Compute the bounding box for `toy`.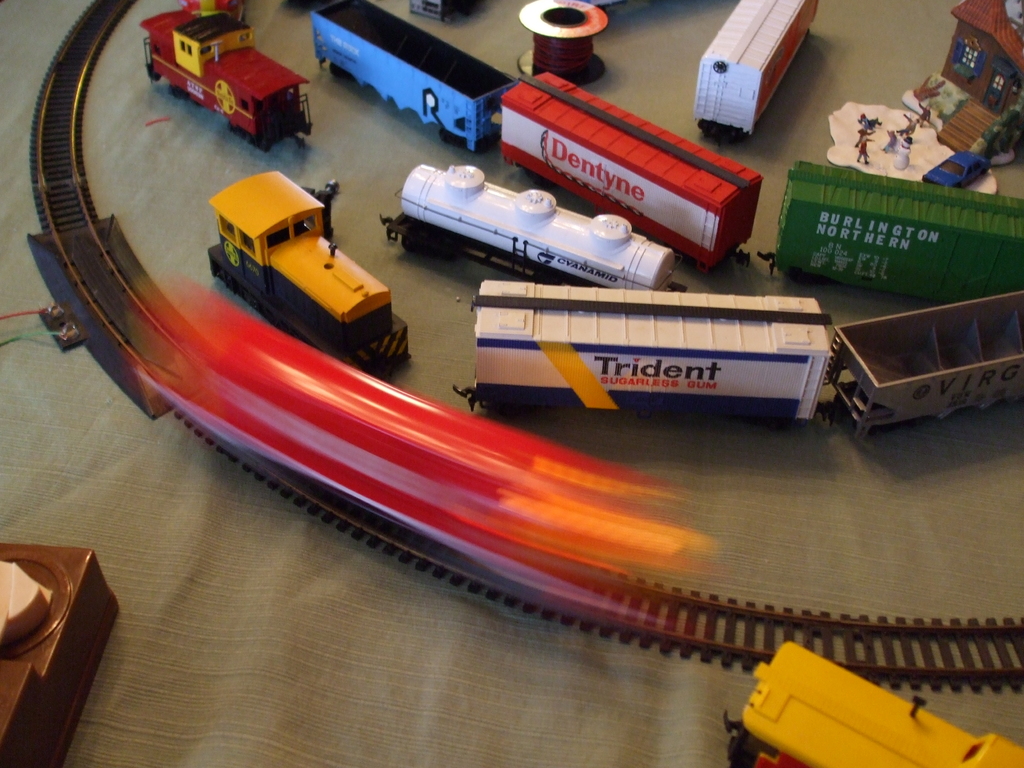
{"left": 435, "top": 270, "right": 864, "bottom": 447}.
